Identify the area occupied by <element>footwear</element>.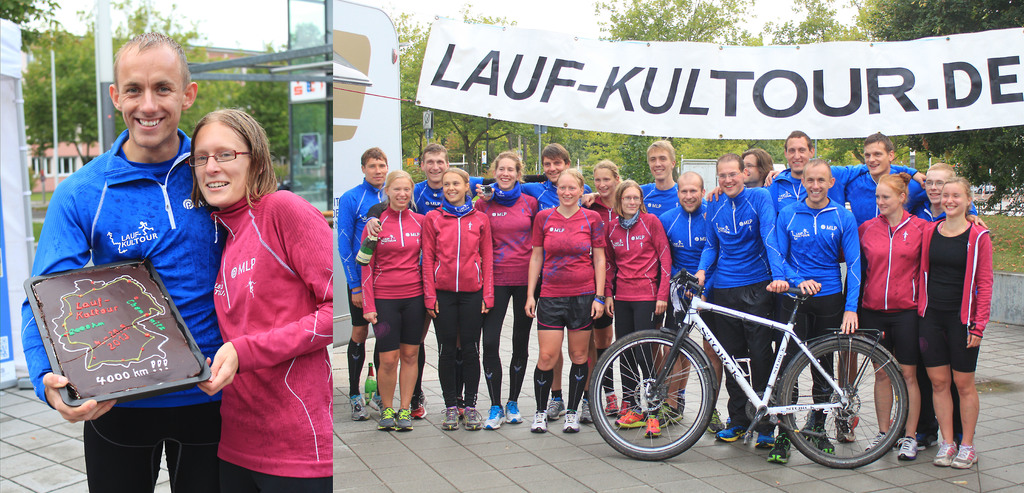
Area: [left=755, top=432, right=777, bottom=445].
